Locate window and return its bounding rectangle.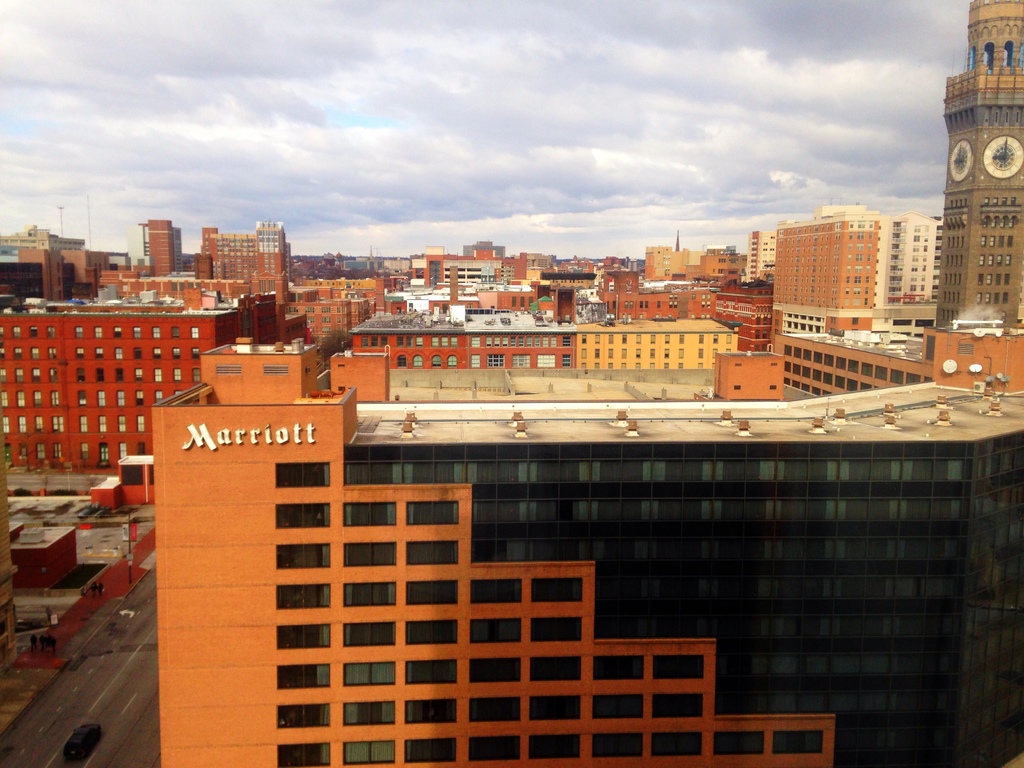
{"x1": 337, "y1": 362, "x2": 344, "y2": 367}.
